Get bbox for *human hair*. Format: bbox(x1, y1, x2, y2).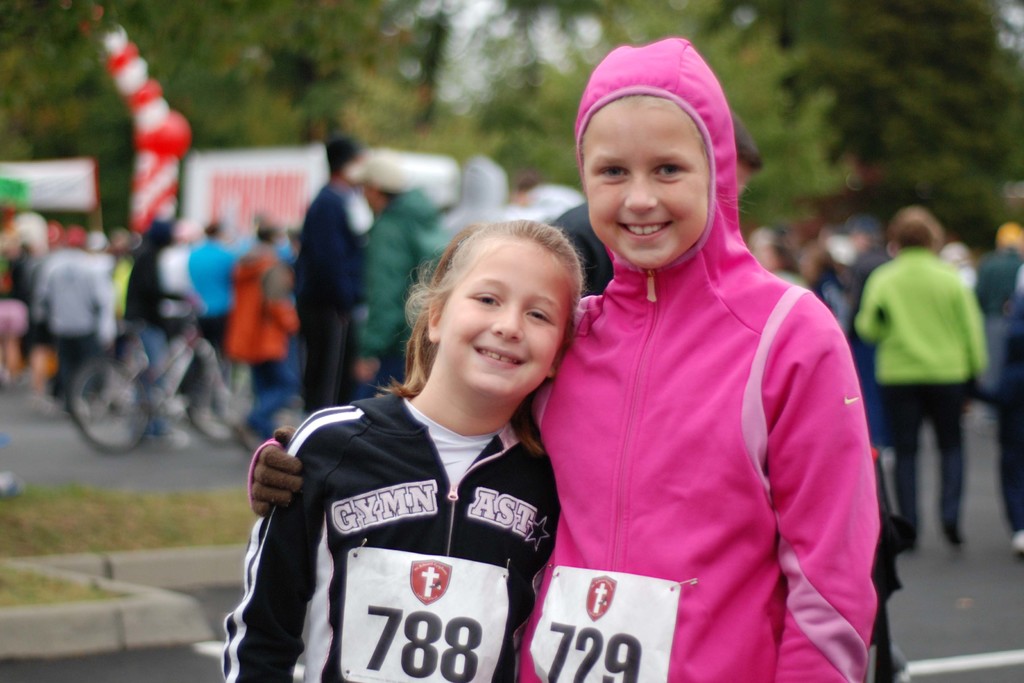
bbox(392, 217, 581, 394).
